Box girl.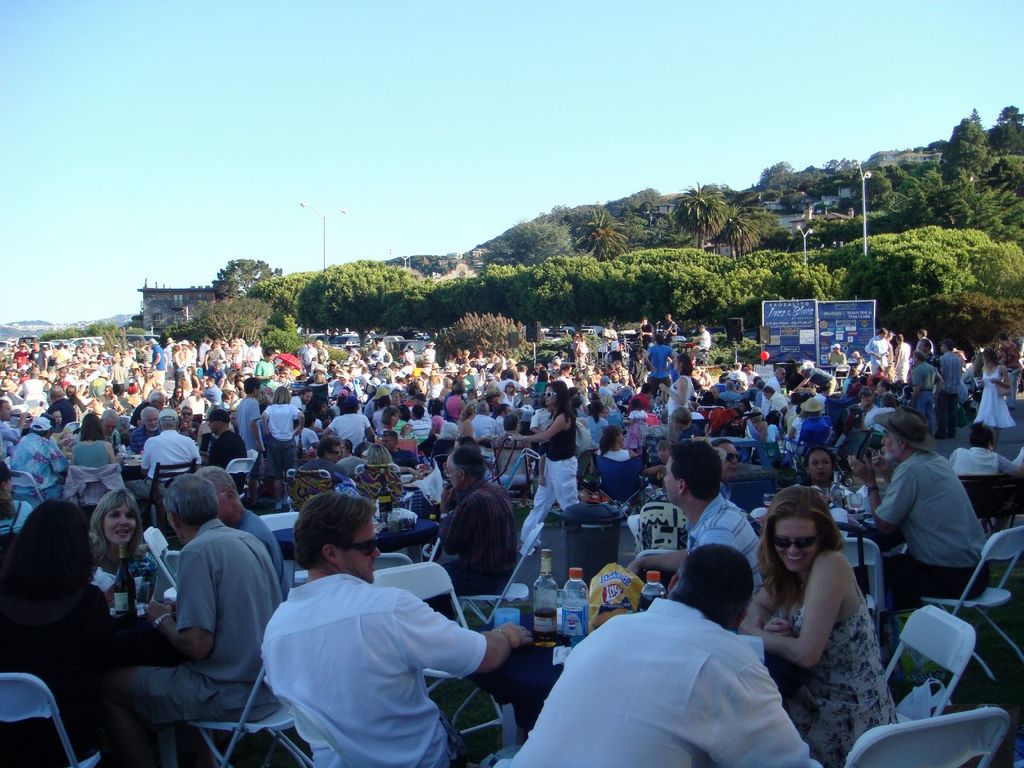
region(90, 489, 136, 617).
